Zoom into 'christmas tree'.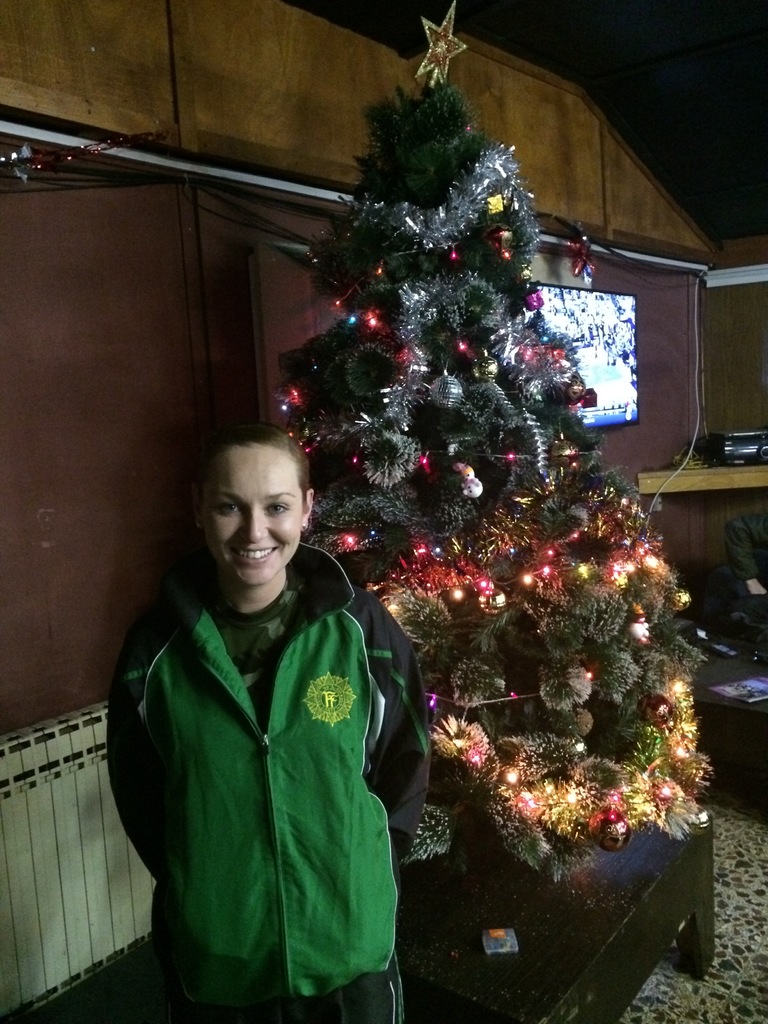
Zoom target: region(264, 0, 723, 879).
